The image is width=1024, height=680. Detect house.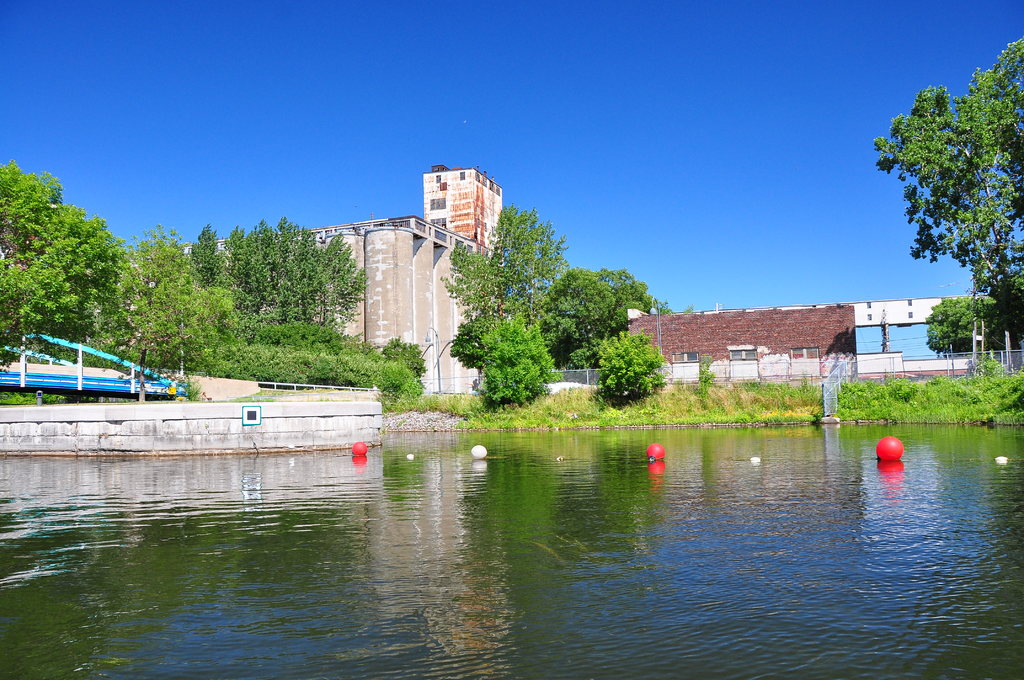
Detection: Rect(414, 163, 506, 248).
